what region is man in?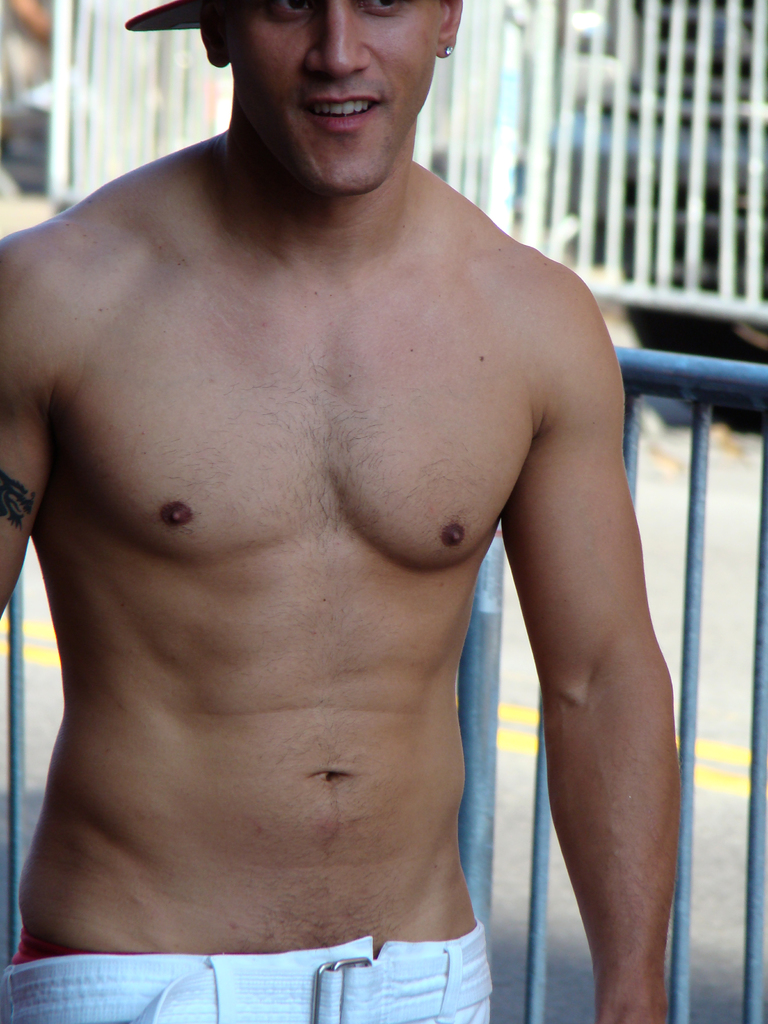
BBox(0, 0, 687, 1023).
